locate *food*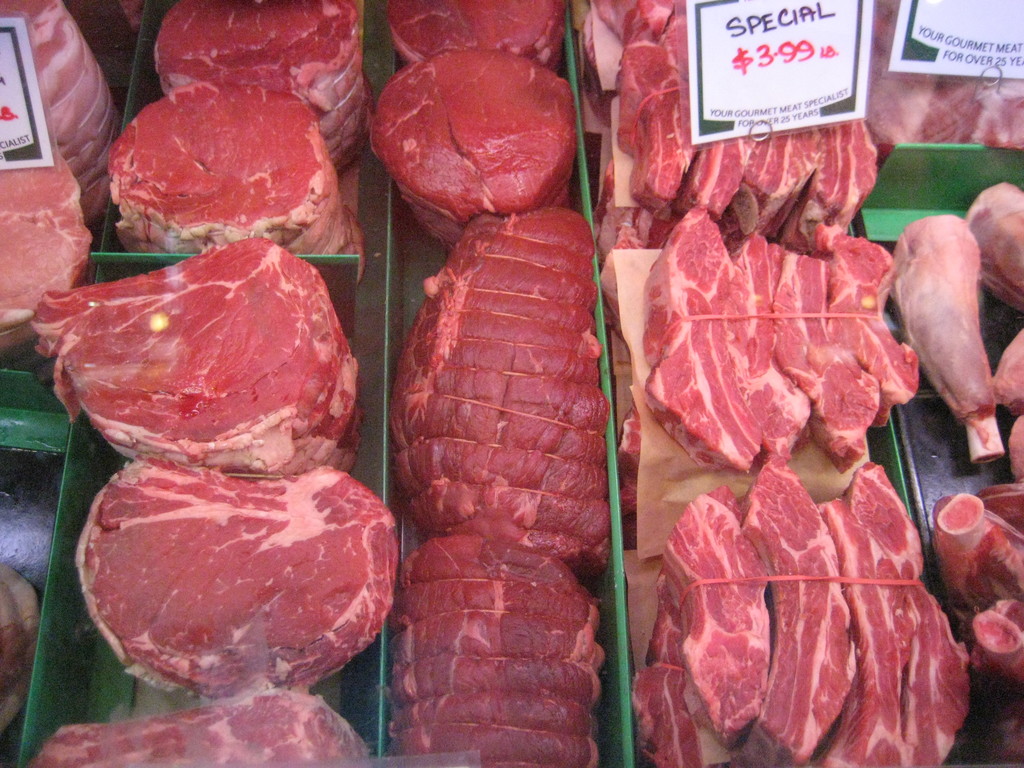
1006, 415, 1023, 483
